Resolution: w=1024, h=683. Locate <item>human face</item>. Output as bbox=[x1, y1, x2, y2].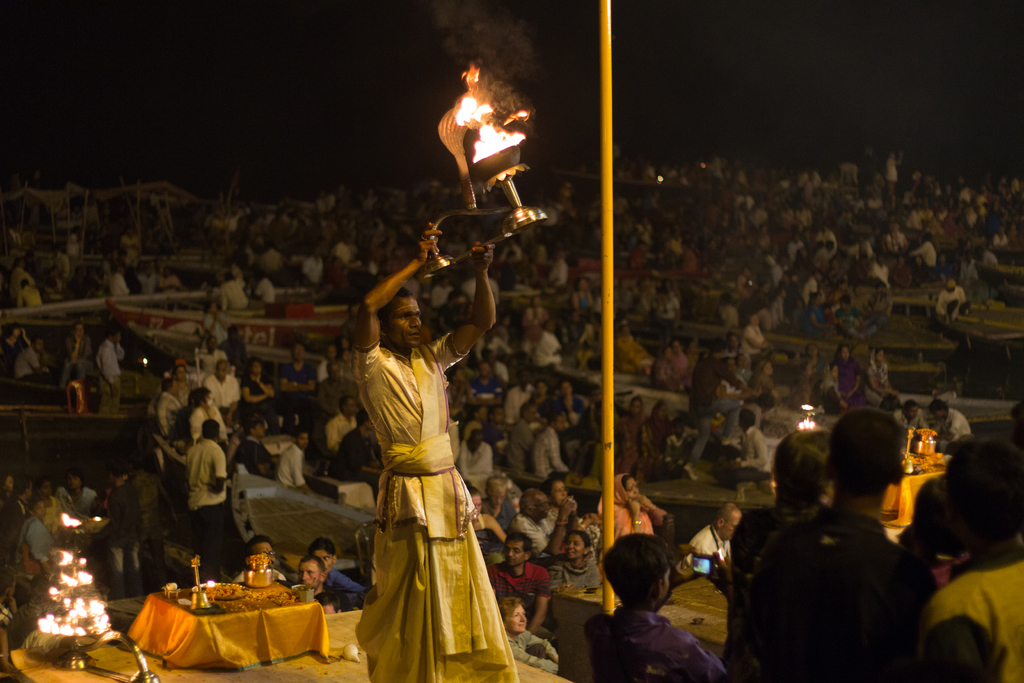
bbox=[806, 345, 817, 355].
